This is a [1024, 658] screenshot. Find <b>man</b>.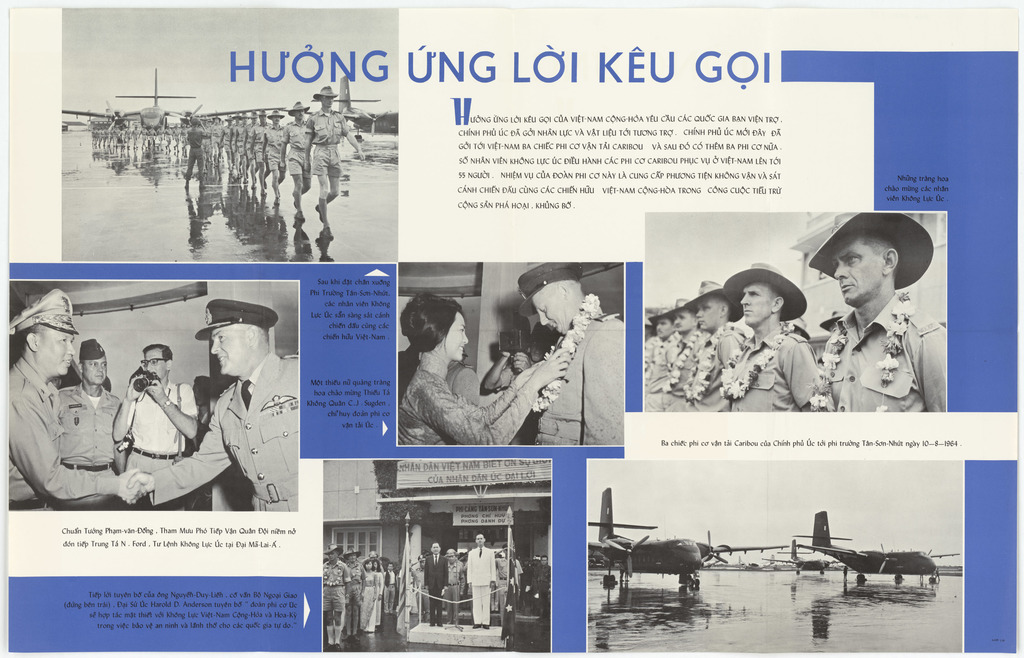
Bounding box: pyautogui.locateOnScreen(426, 540, 449, 628).
